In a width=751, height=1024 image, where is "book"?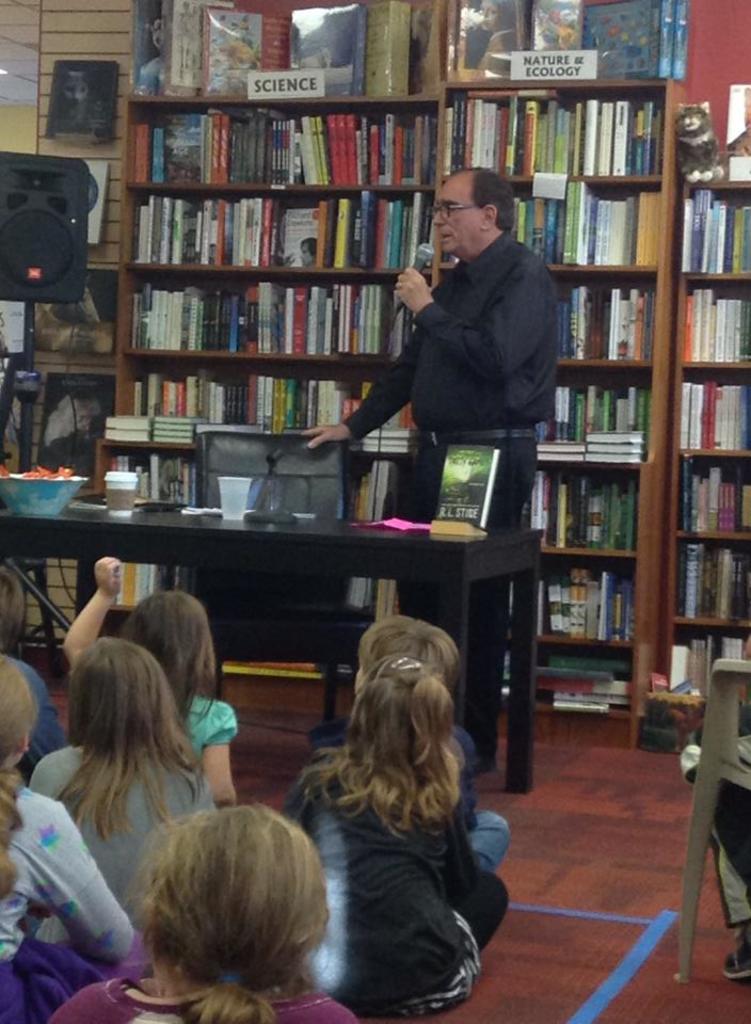
(435,441,499,534).
